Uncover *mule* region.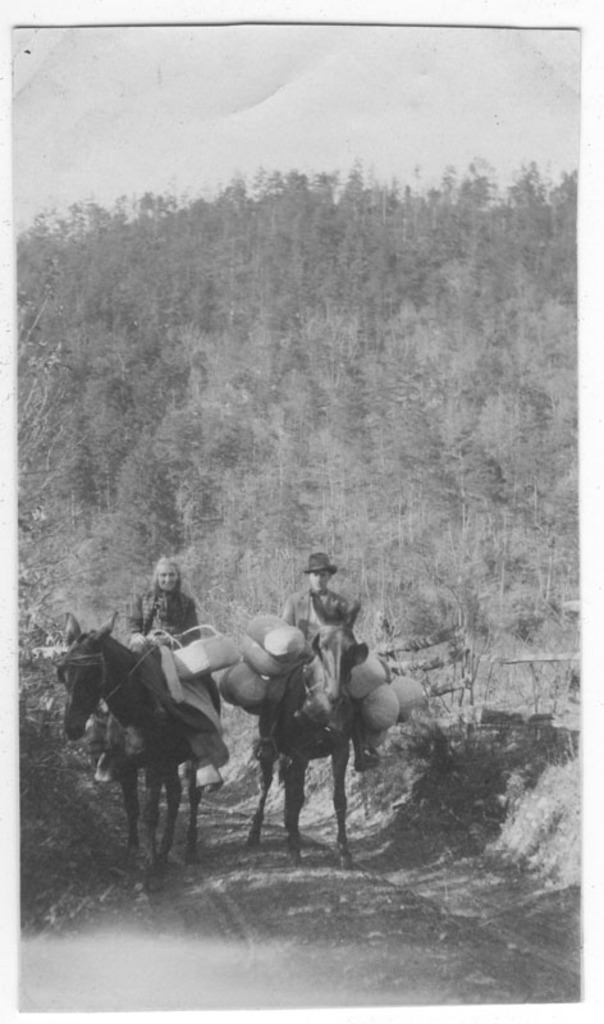
Uncovered: x1=59, y1=608, x2=206, y2=876.
